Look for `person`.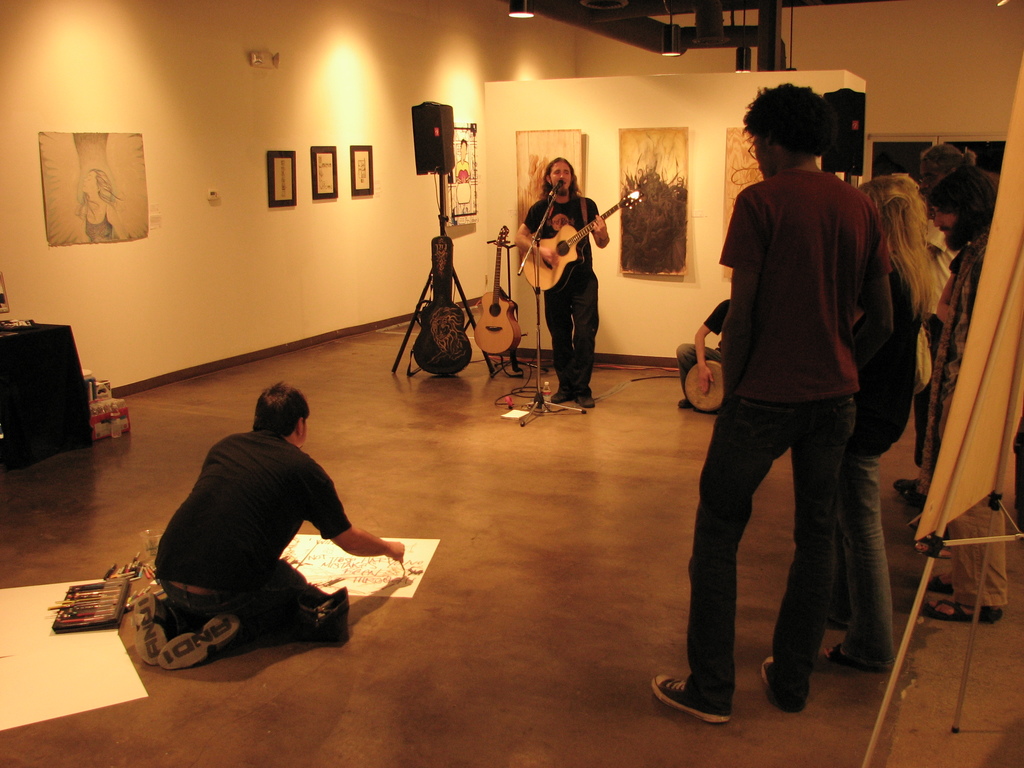
Found: {"x1": 671, "y1": 299, "x2": 732, "y2": 413}.
